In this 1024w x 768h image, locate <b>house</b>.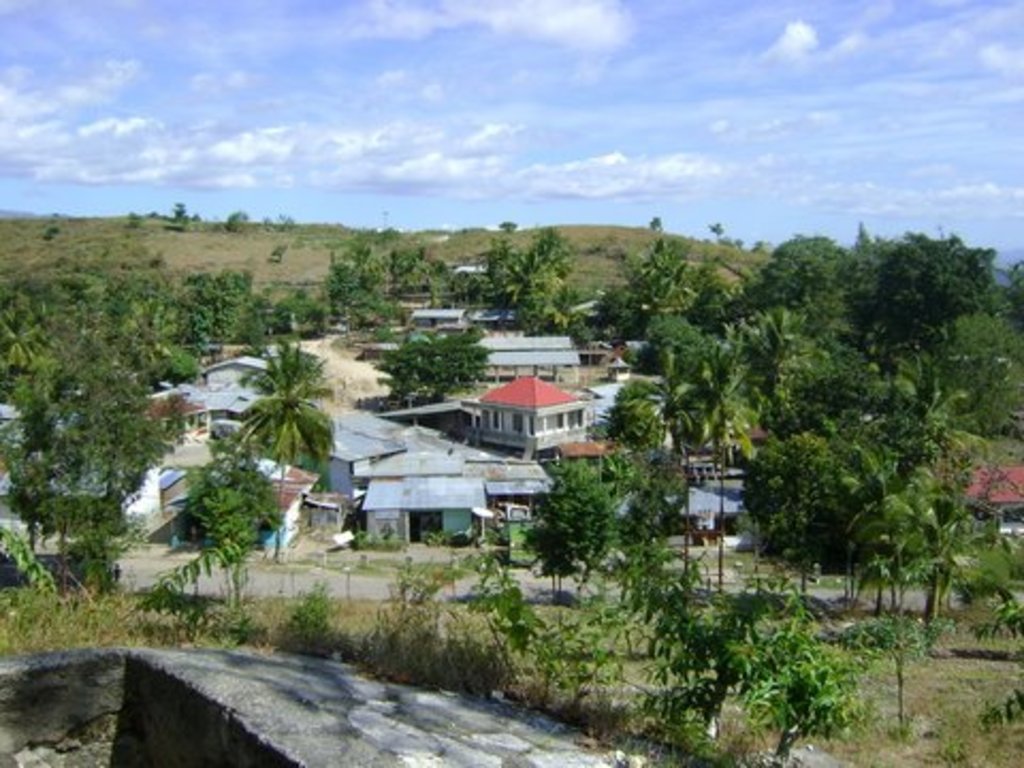
Bounding box: left=0, top=258, right=768, bottom=563.
